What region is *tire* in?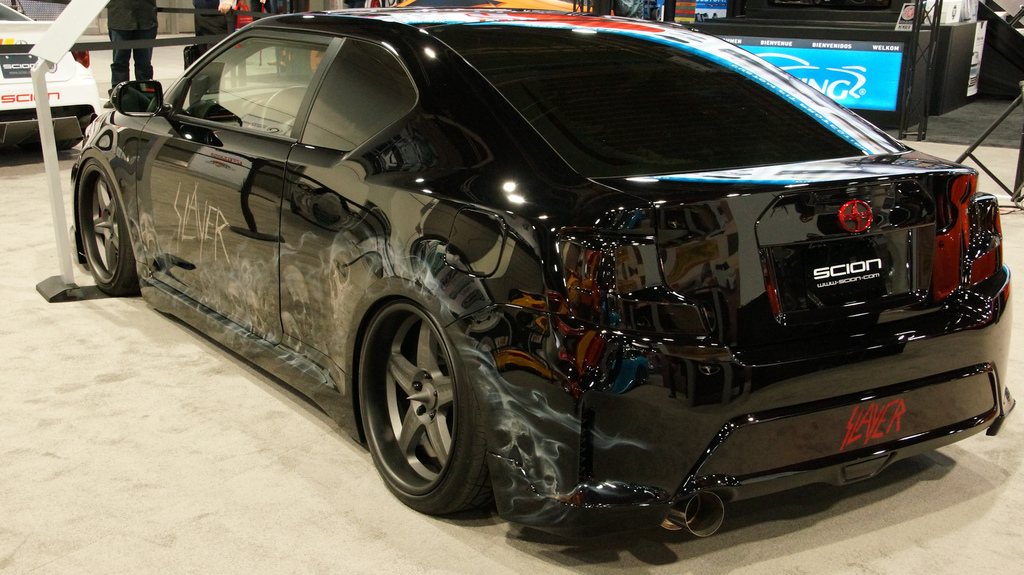
348:295:493:521.
